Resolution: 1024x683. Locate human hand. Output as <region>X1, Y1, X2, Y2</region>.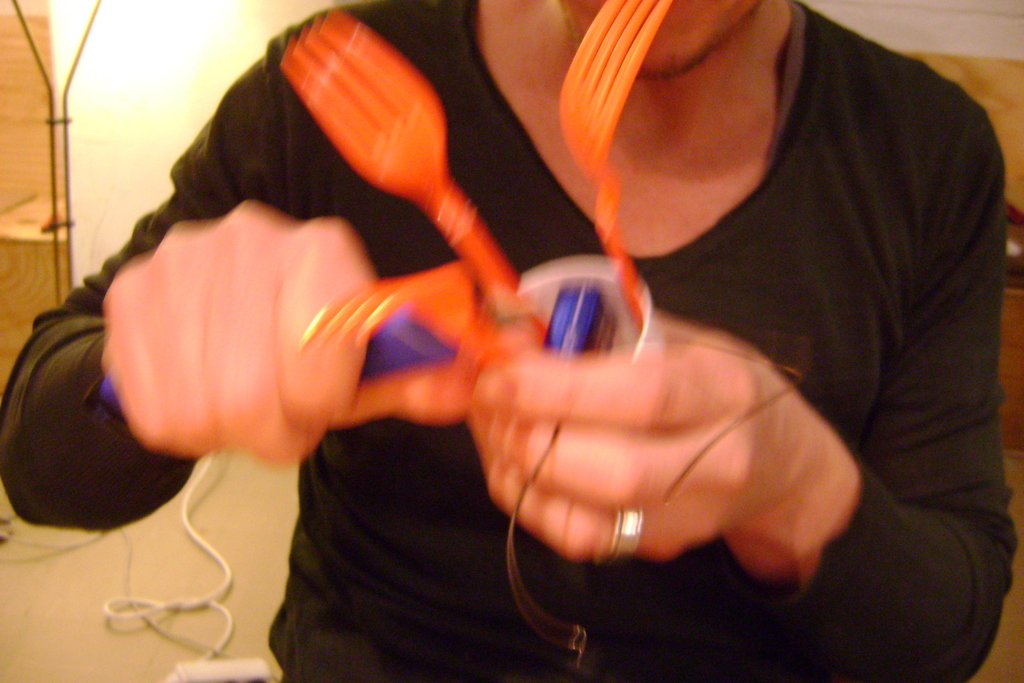
<region>102, 202, 375, 463</region>.
